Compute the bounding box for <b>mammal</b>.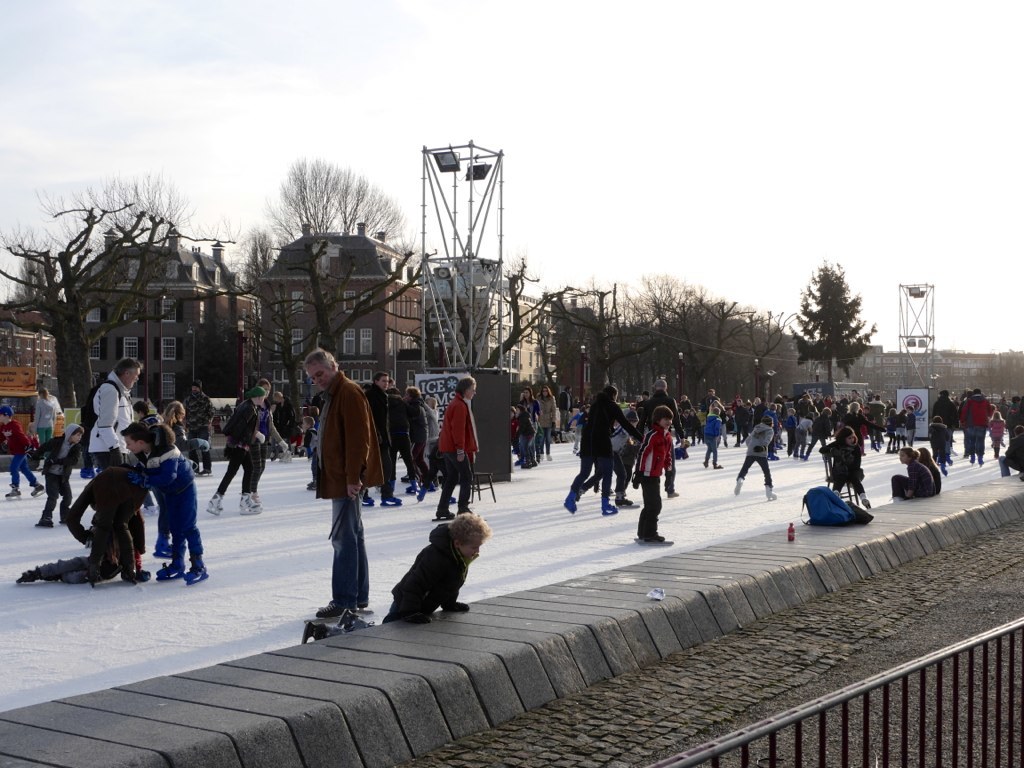
{"left": 210, "top": 385, "right": 260, "bottom": 515}.
